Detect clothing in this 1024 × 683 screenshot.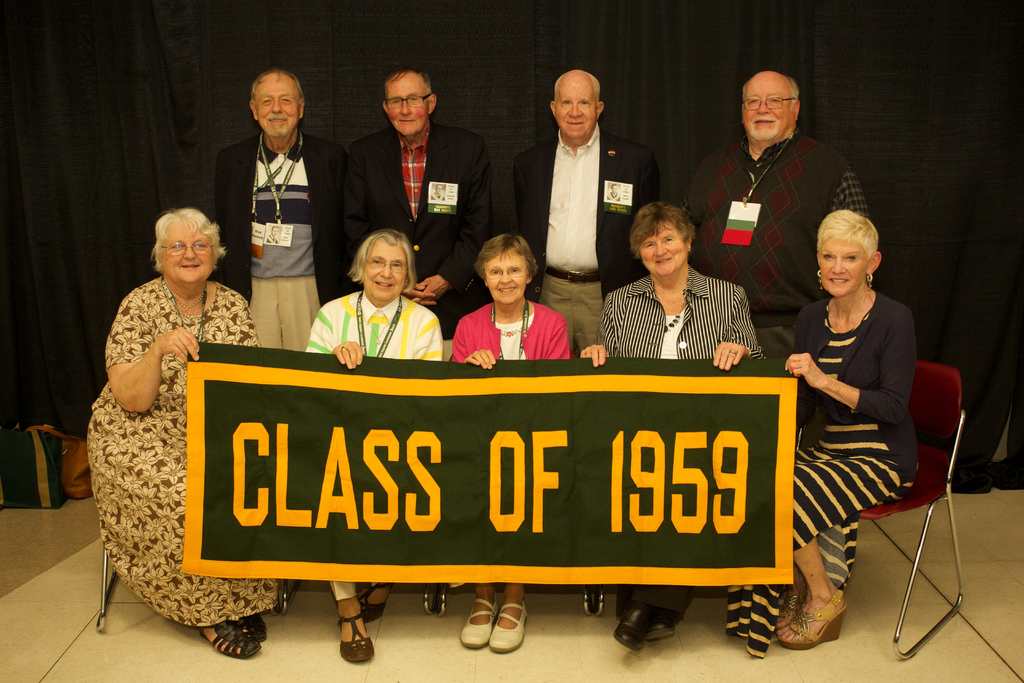
Detection: select_region(684, 128, 870, 325).
